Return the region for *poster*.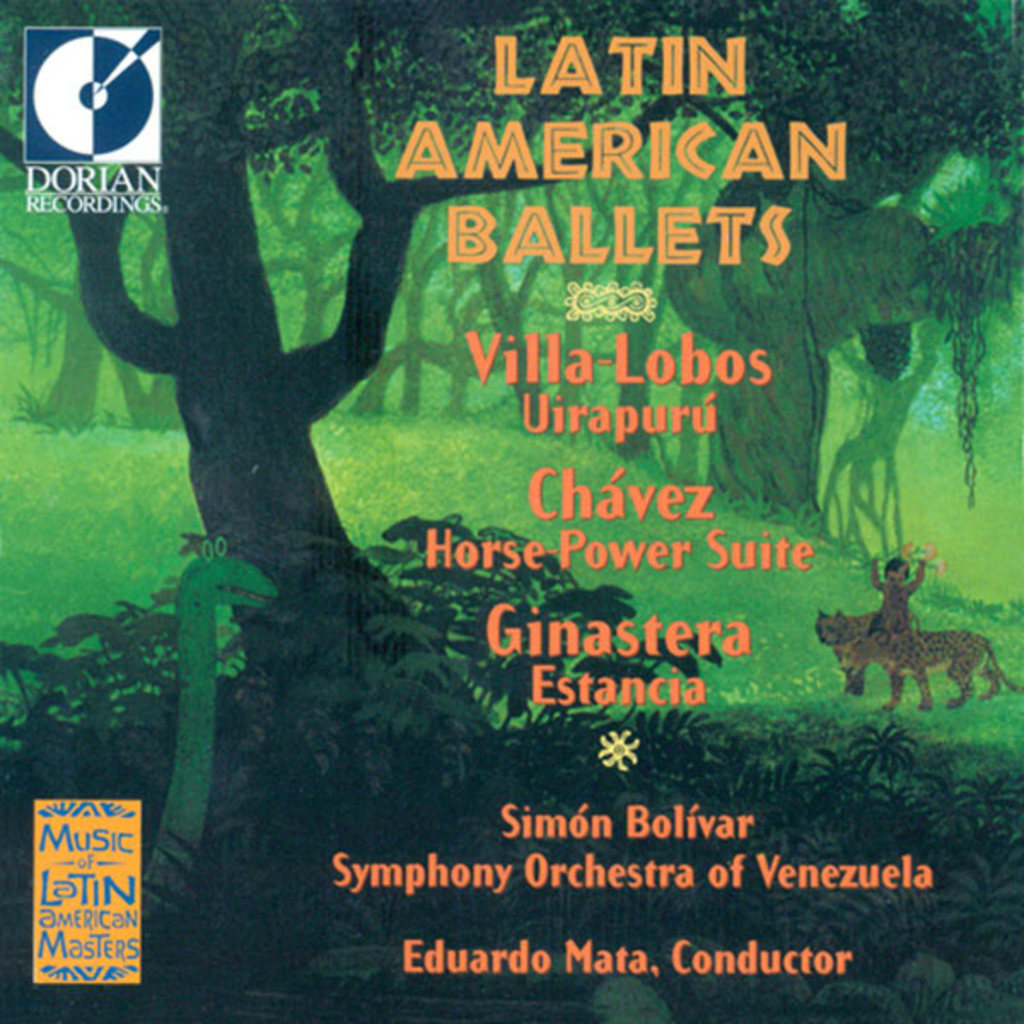
{"x1": 0, "y1": 2, "x2": 1022, "y2": 1022}.
